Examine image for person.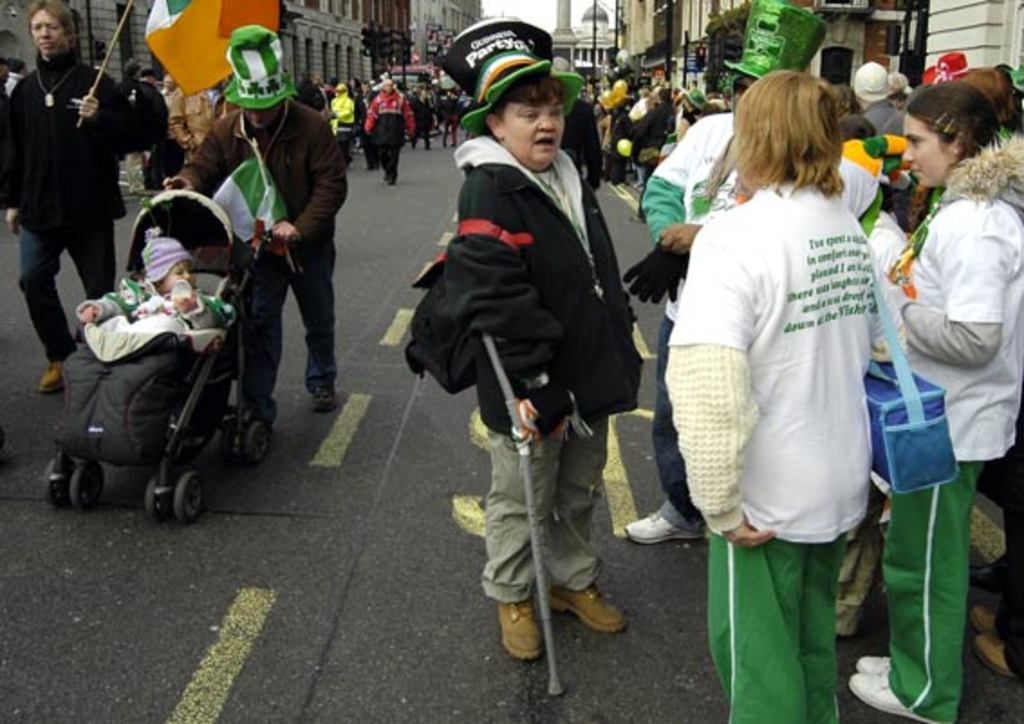
Examination result: (x1=0, y1=2, x2=146, y2=399).
